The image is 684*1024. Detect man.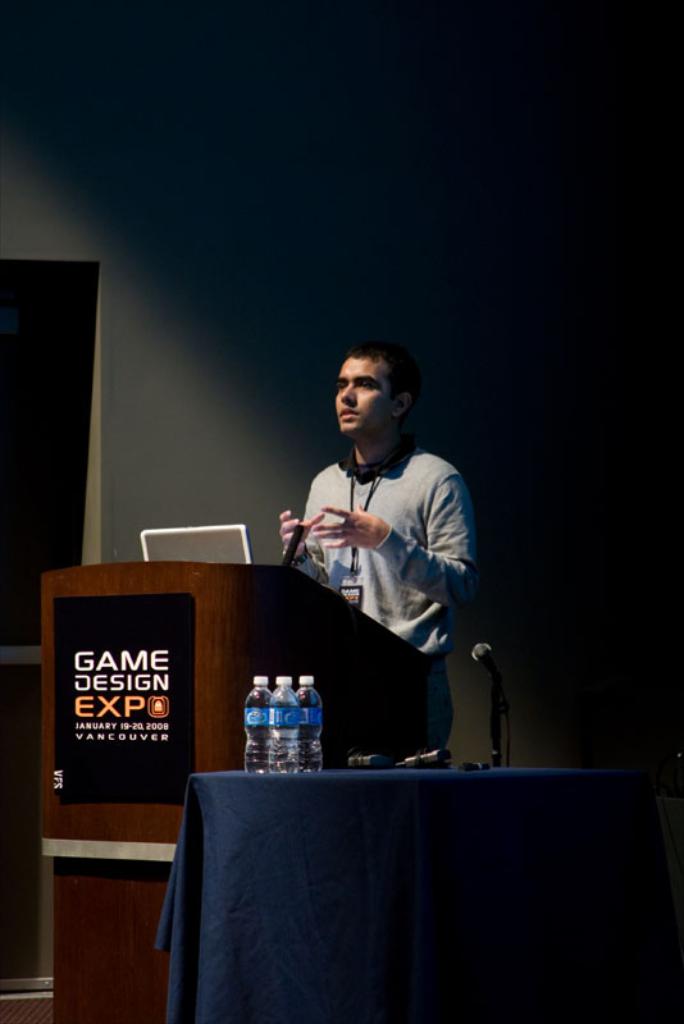
Detection: rect(263, 332, 483, 777).
